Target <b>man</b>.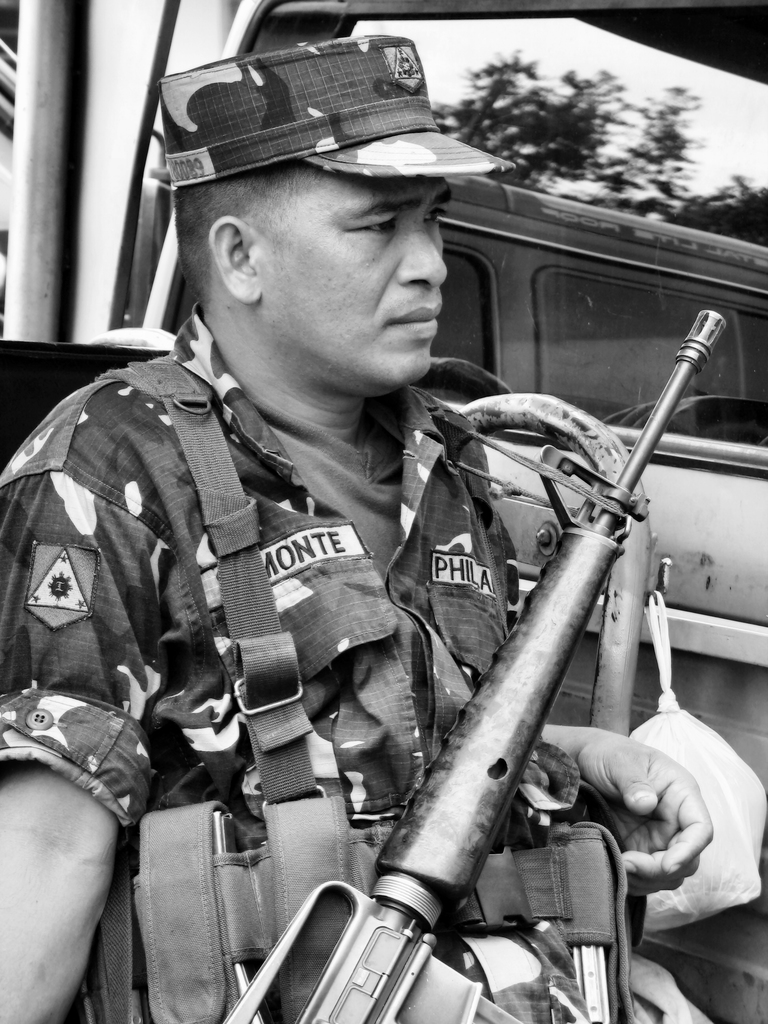
Target region: x1=72, y1=63, x2=691, y2=1023.
